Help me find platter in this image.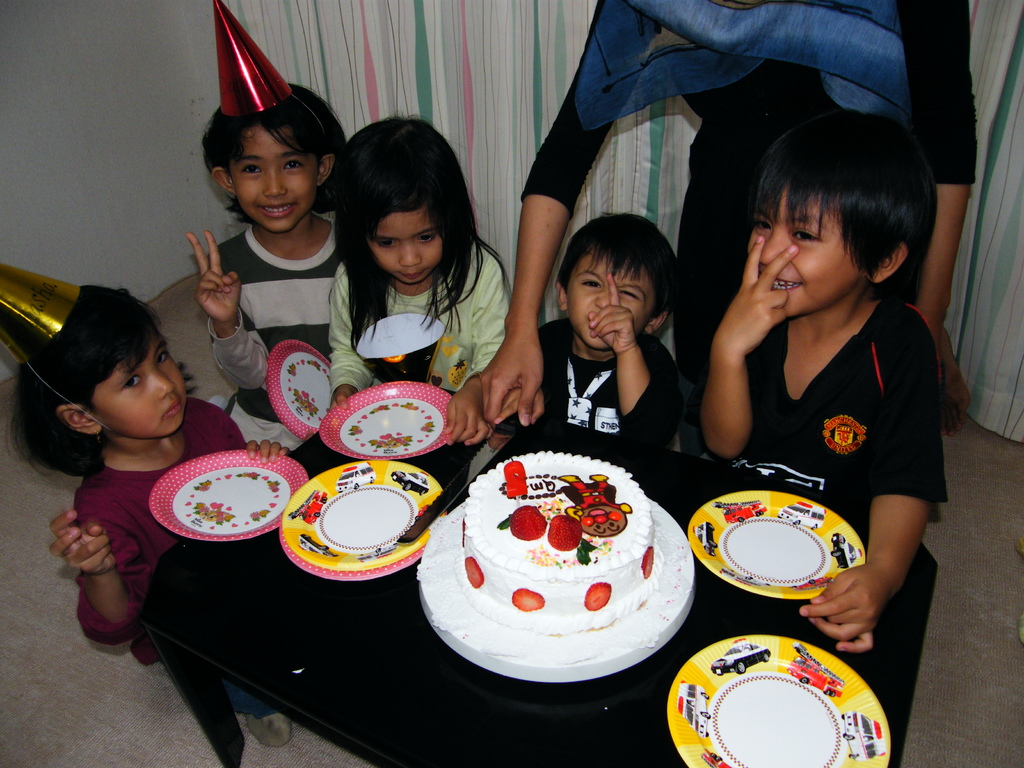
Found it: left=260, top=340, right=332, bottom=436.
